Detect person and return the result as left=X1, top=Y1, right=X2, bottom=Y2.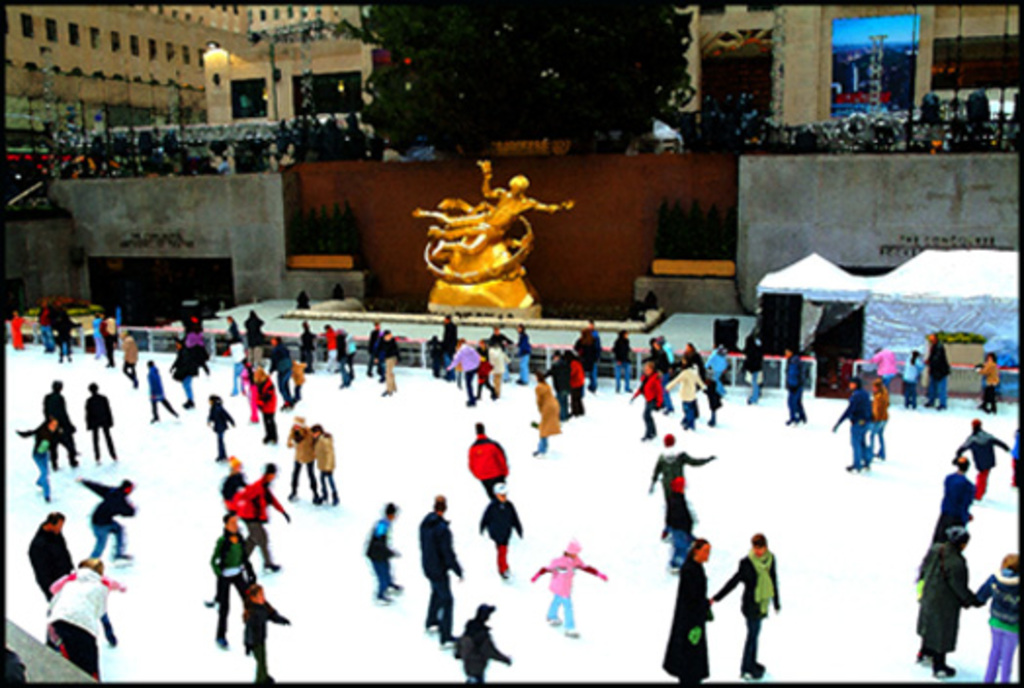
left=449, top=600, right=506, bottom=686.
